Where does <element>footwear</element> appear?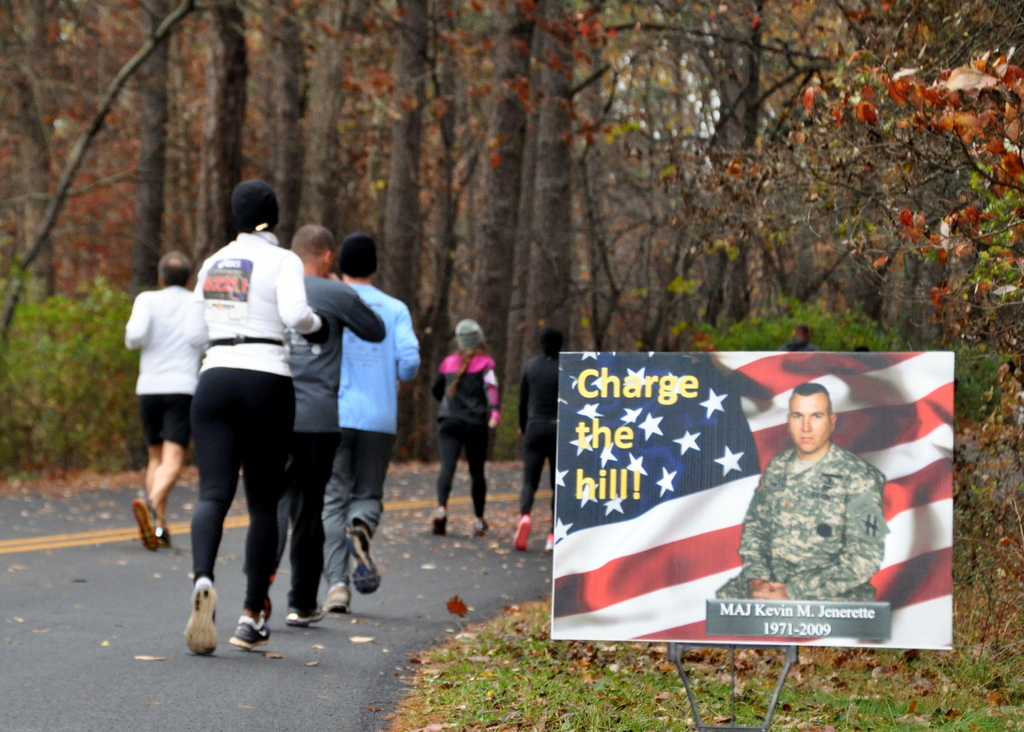
Appears at [512, 513, 534, 551].
